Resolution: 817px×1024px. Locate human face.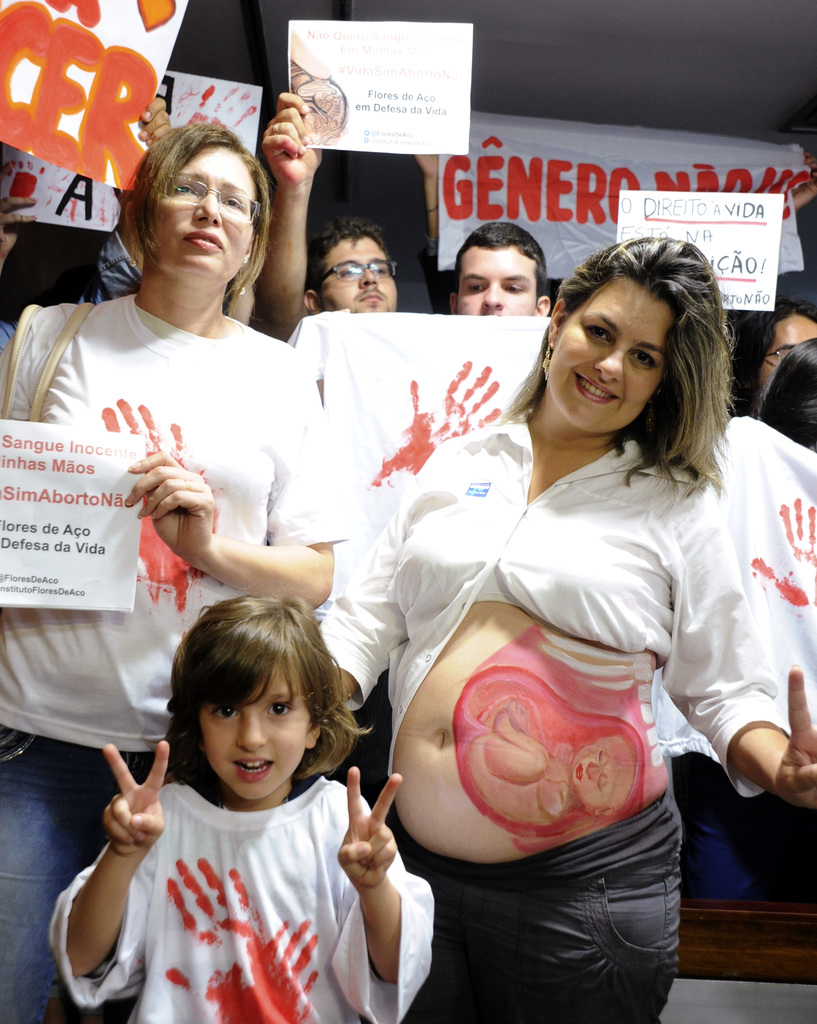
Rect(544, 278, 677, 445).
